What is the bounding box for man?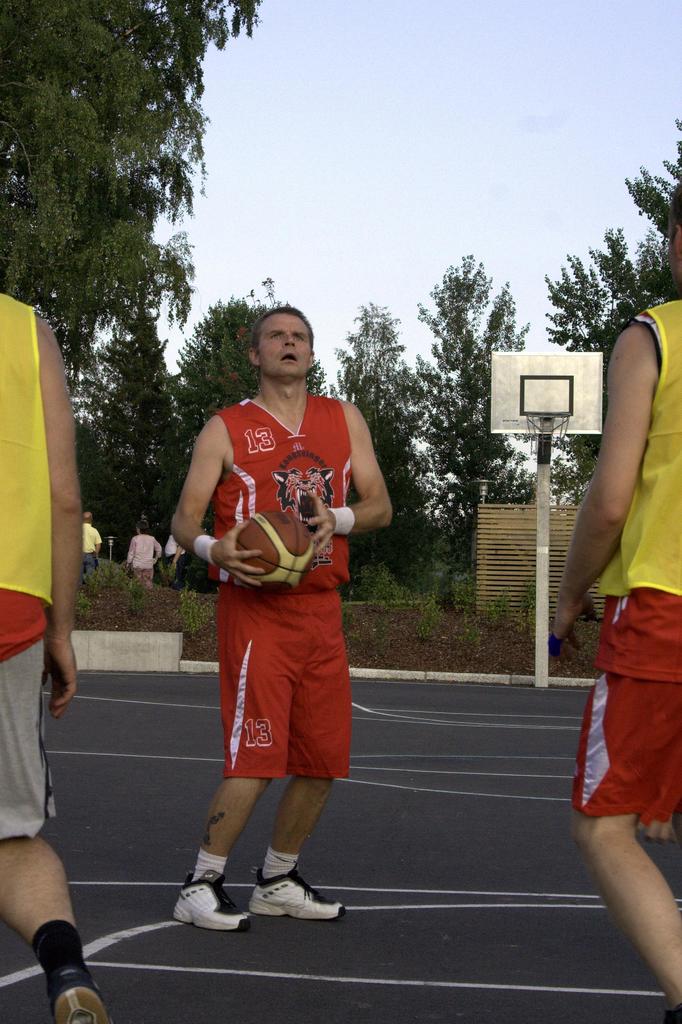
bbox=[555, 181, 681, 1023].
